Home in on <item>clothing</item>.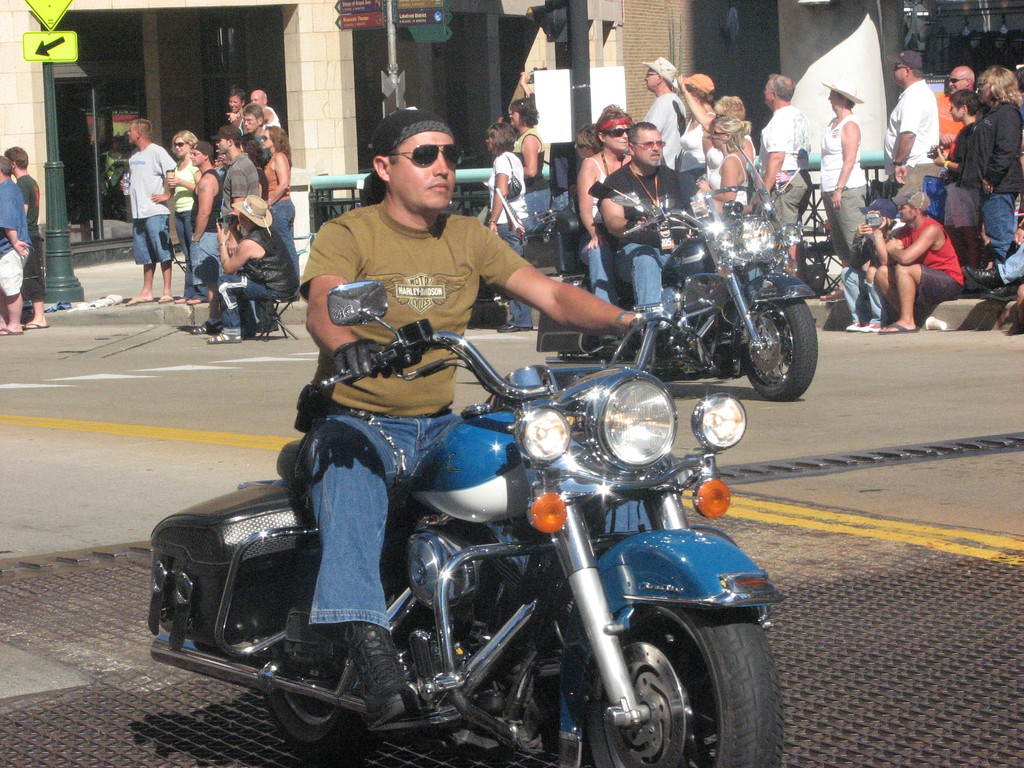
Homed in at bbox(599, 164, 694, 320).
